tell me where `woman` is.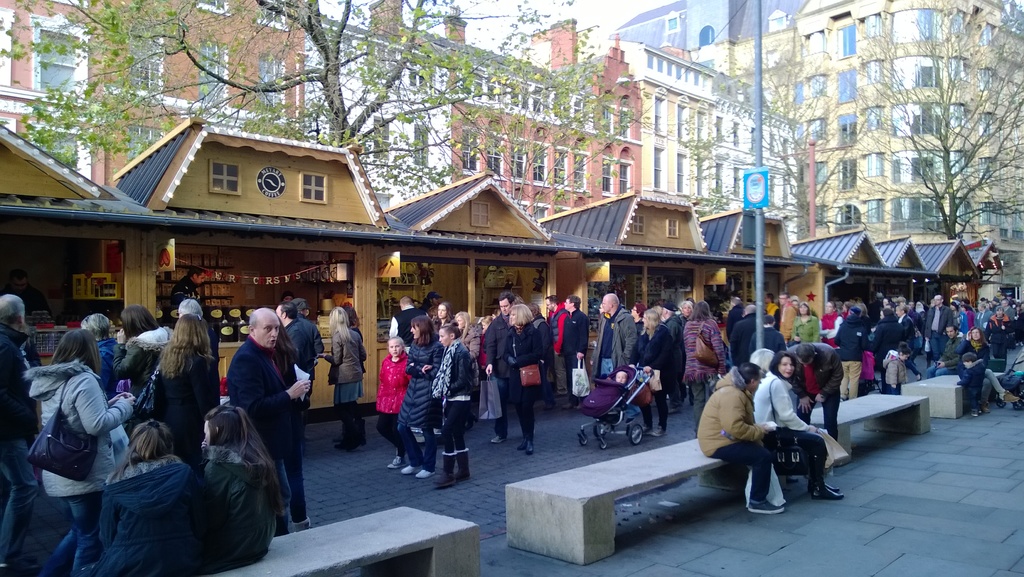
`woman` is at 454:310:477:431.
